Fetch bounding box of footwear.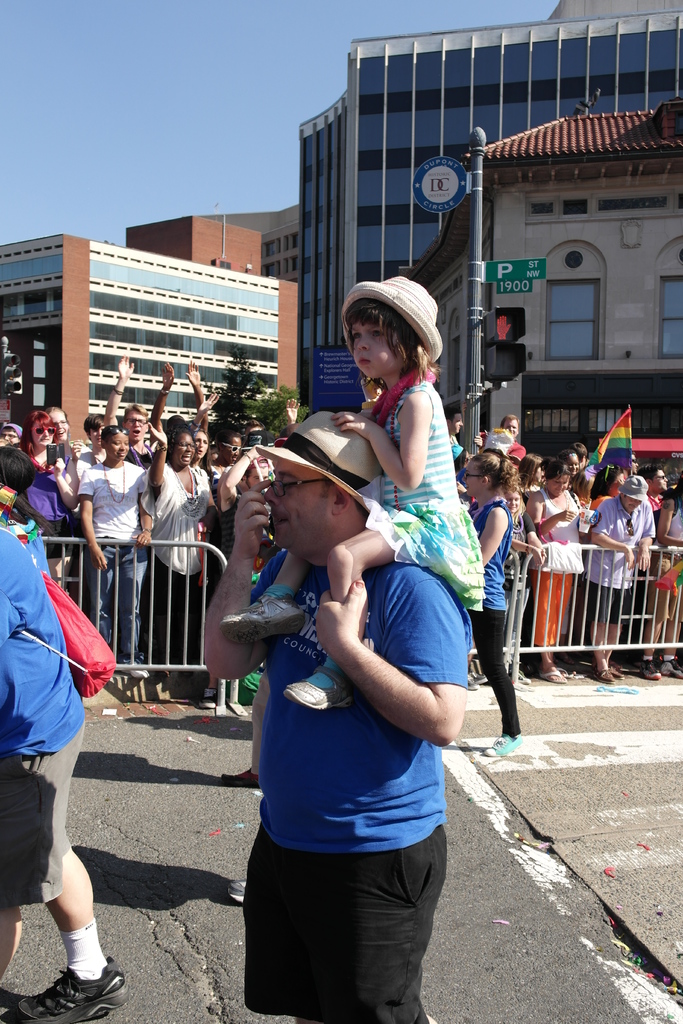
Bbox: [201,687,215,712].
